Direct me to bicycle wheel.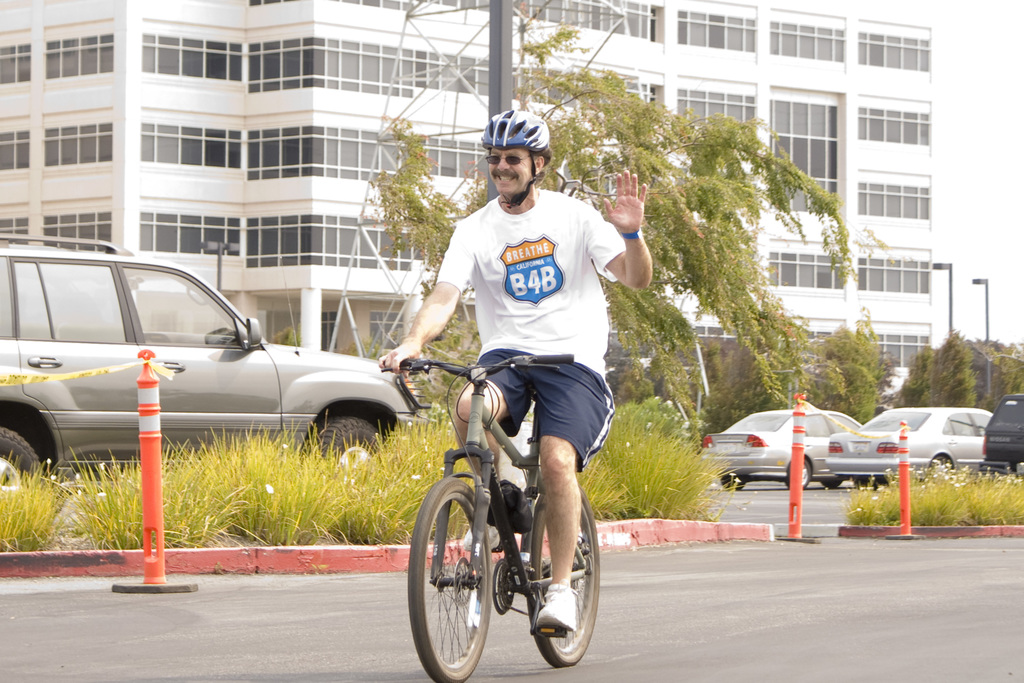
Direction: 524, 483, 602, 668.
